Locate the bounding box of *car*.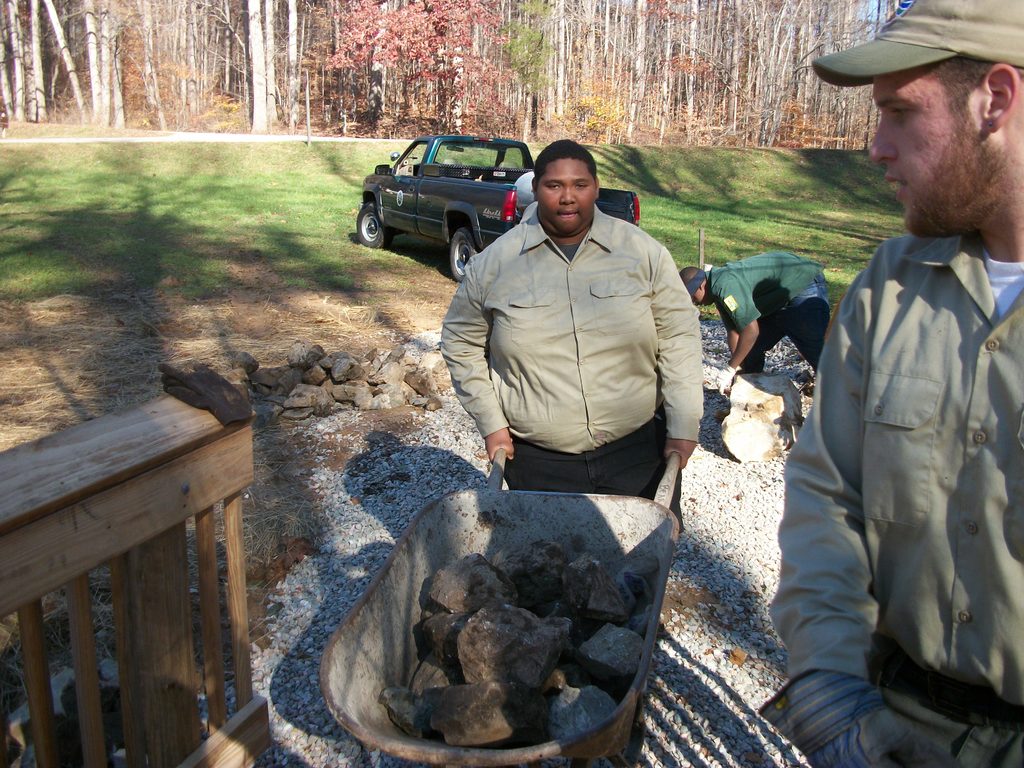
Bounding box: rect(353, 130, 643, 286).
